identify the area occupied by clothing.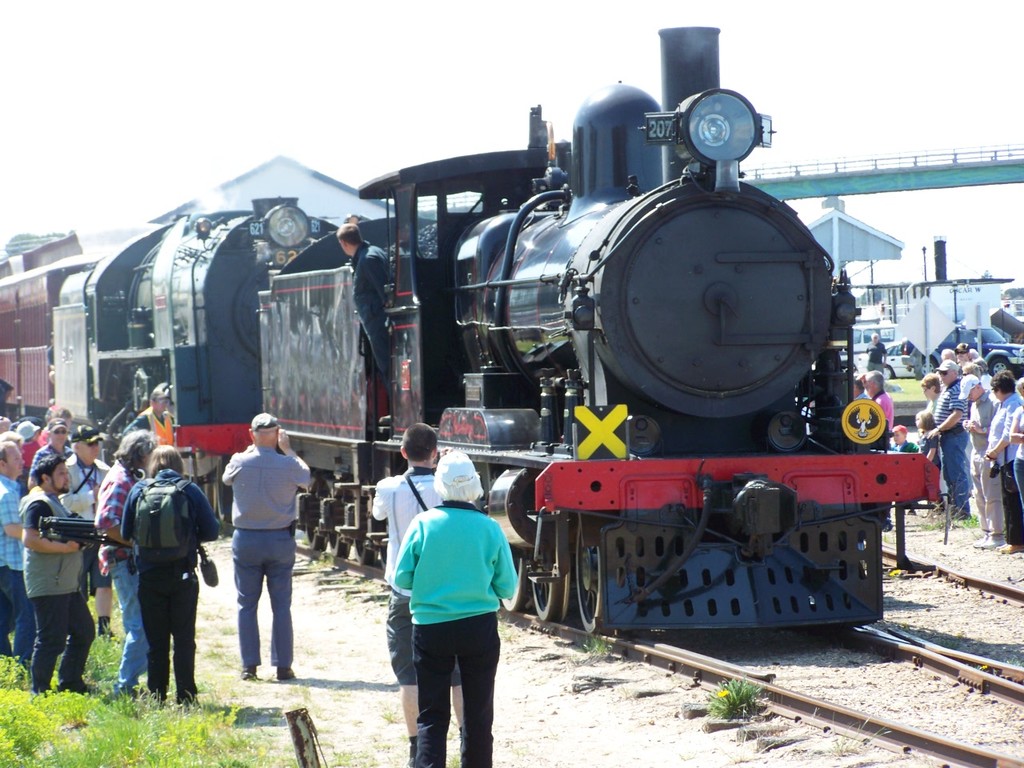
Area: left=105, top=464, right=158, bottom=707.
